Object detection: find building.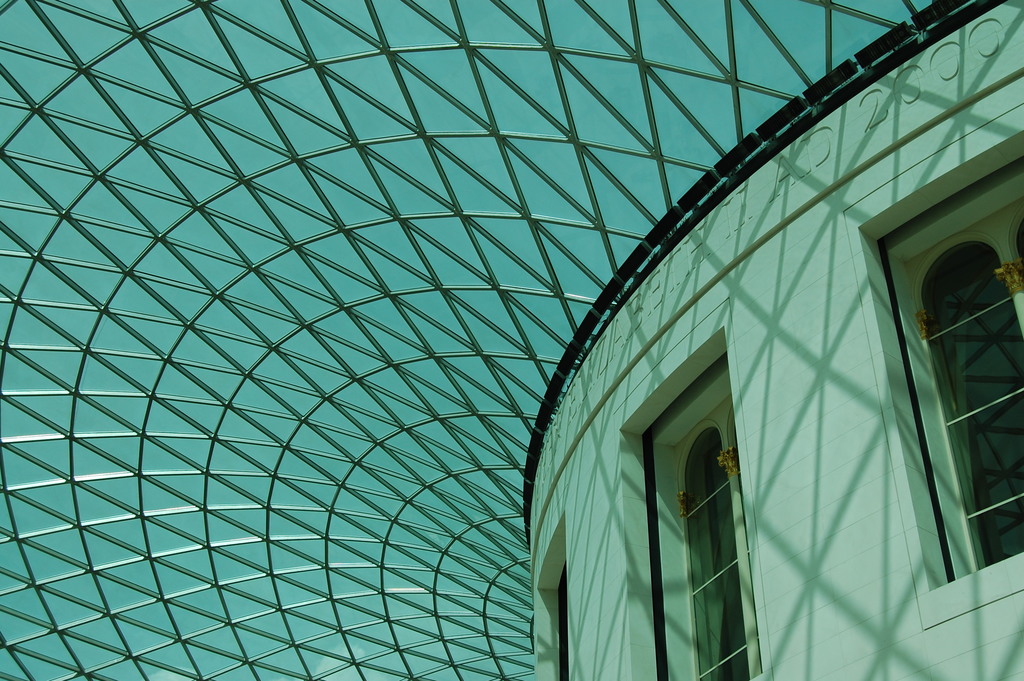
locate(3, 0, 1023, 680).
